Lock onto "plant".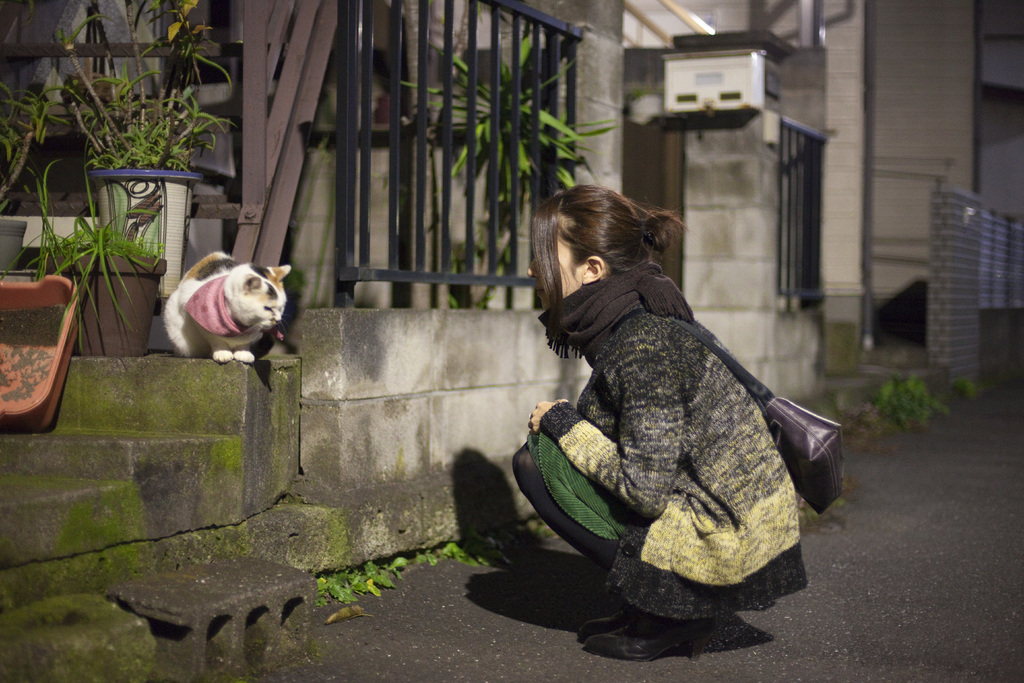
Locked: bbox=(948, 370, 1004, 402).
